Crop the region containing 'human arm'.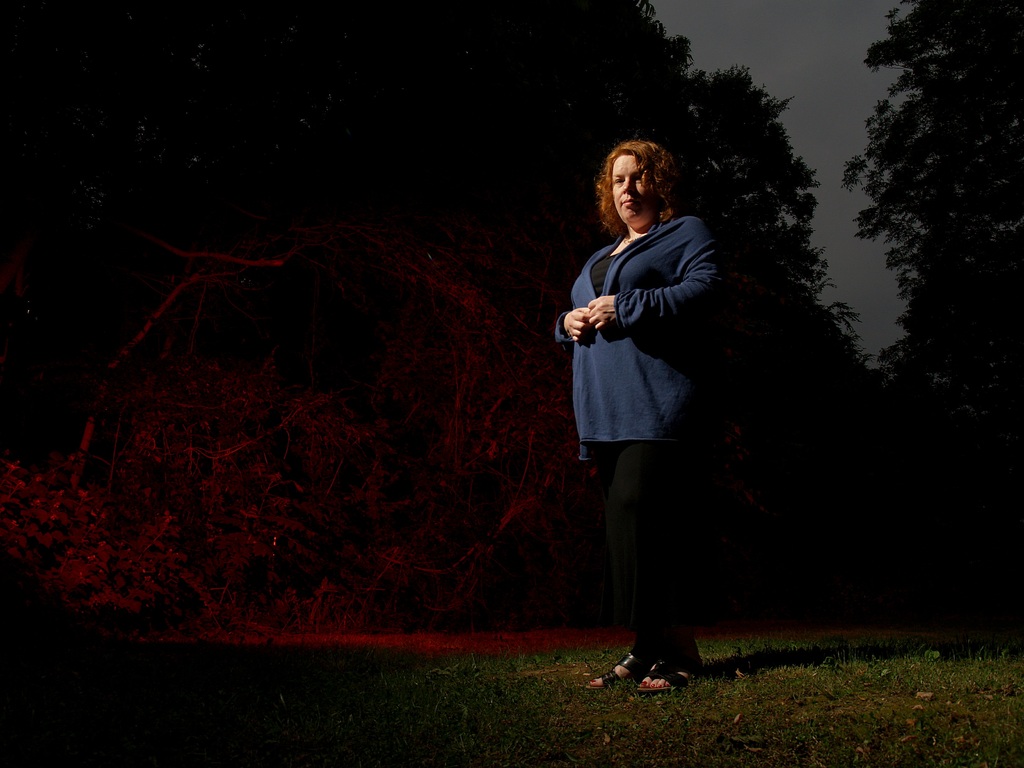
Crop region: x1=589, y1=221, x2=727, y2=330.
